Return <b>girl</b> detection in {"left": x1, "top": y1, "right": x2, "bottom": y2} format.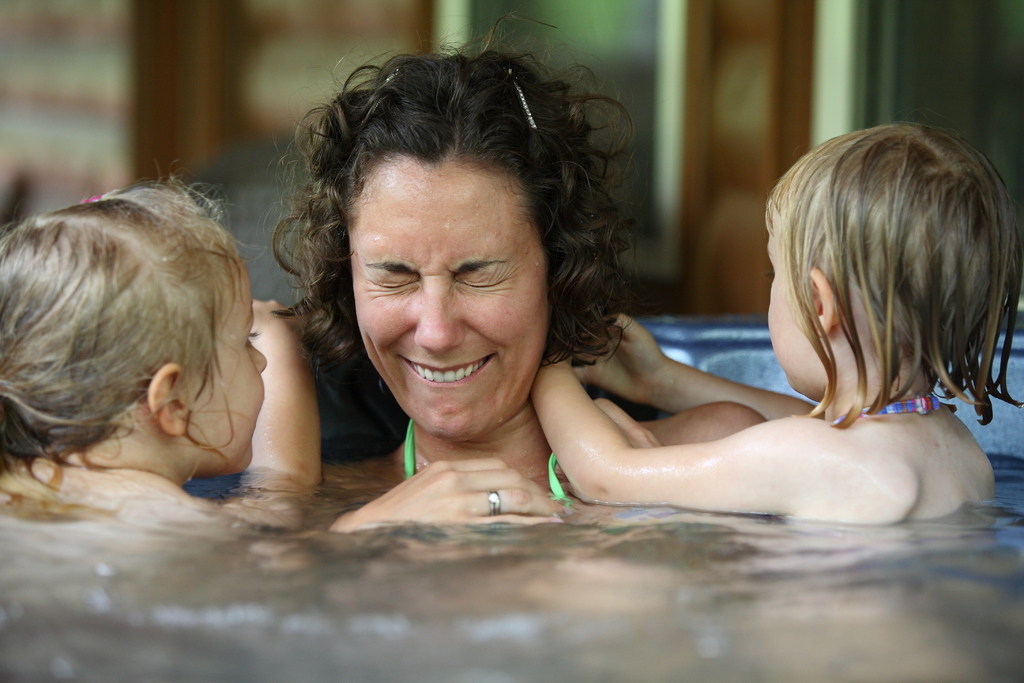
{"left": 533, "top": 125, "right": 1023, "bottom": 523}.
